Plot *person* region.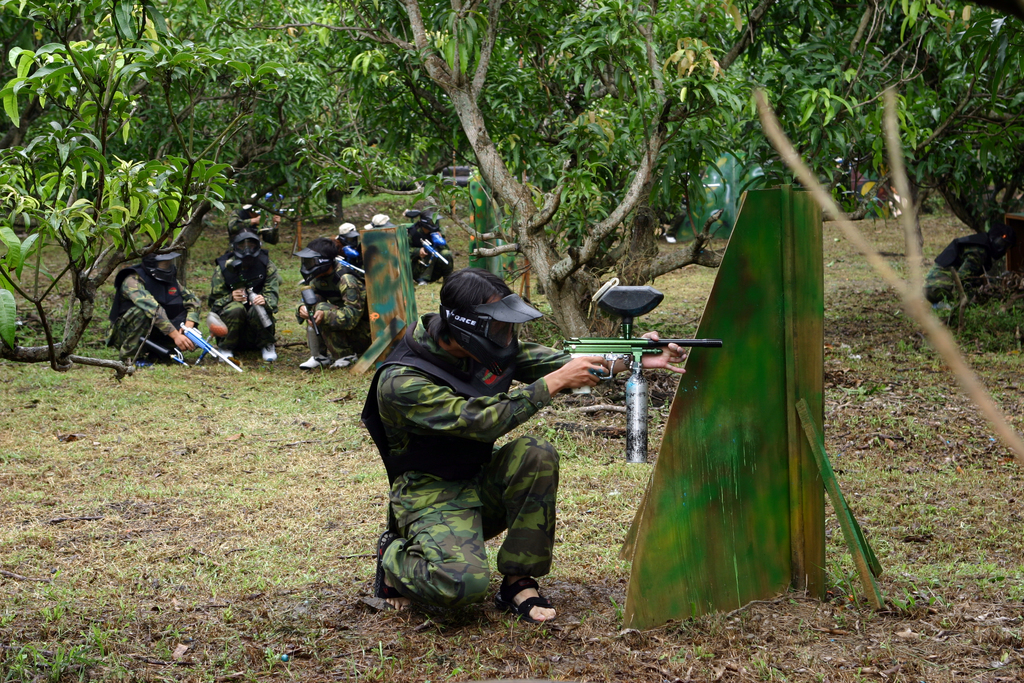
Plotted at x1=225, y1=193, x2=282, y2=249.
